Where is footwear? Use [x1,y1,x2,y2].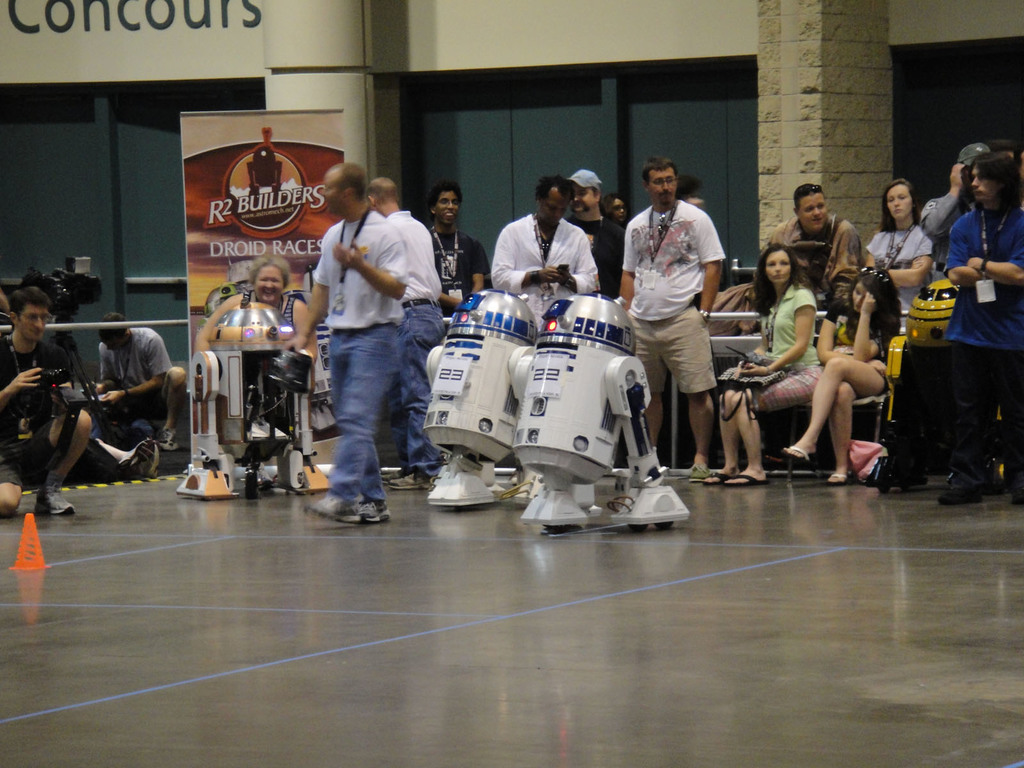
[831,474,849,482].
